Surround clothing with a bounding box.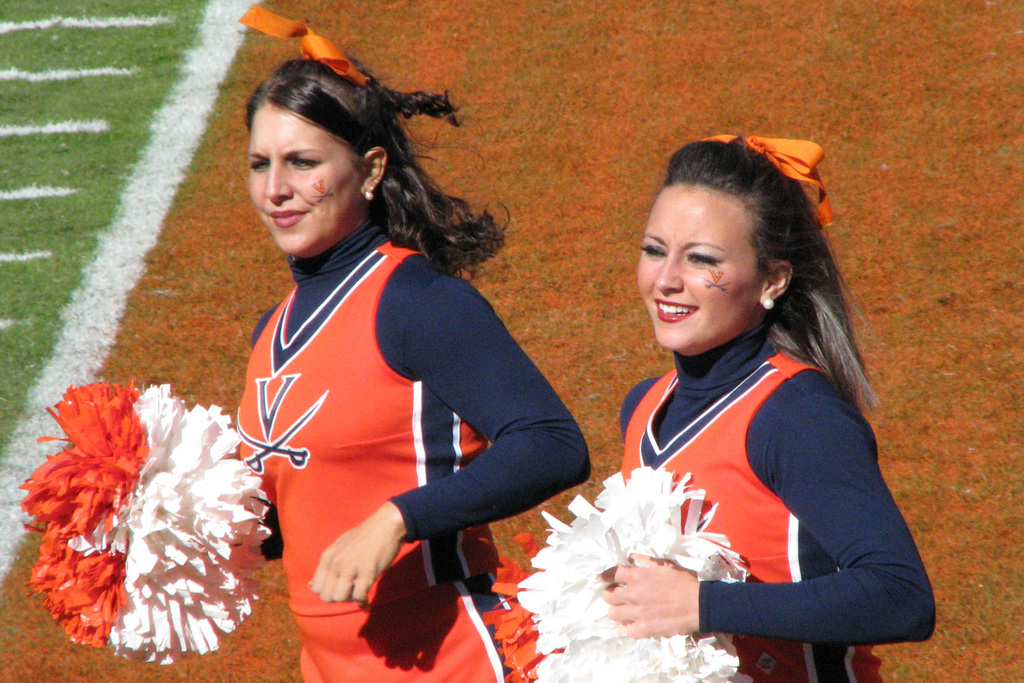
box(616, 311, 938, 671).
